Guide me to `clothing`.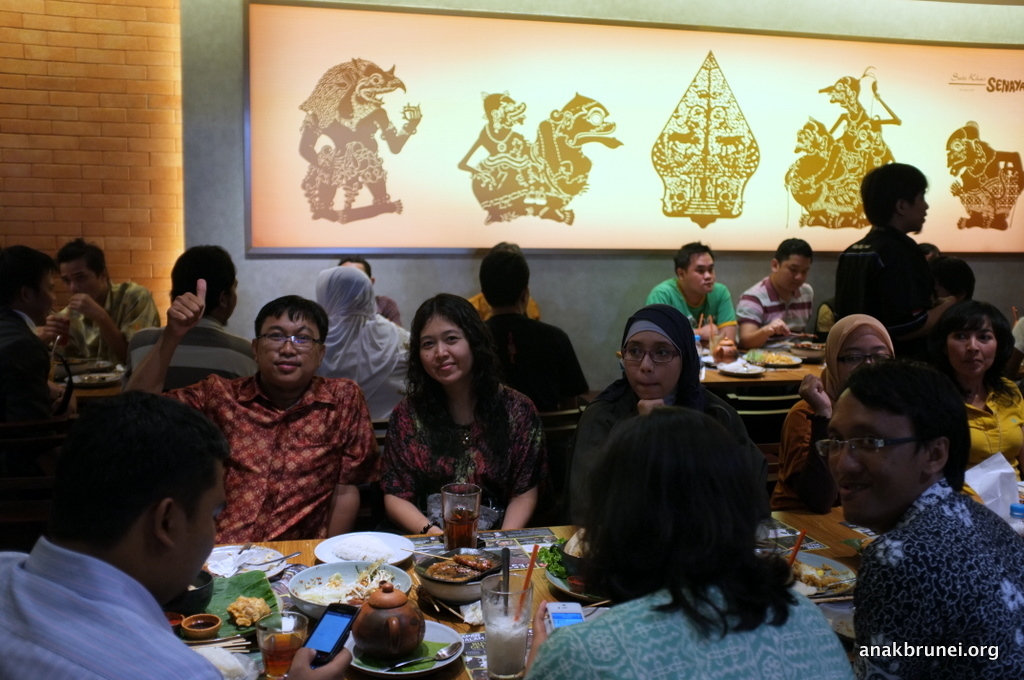
Guidance: select_region(369, 292, 405, 324).
